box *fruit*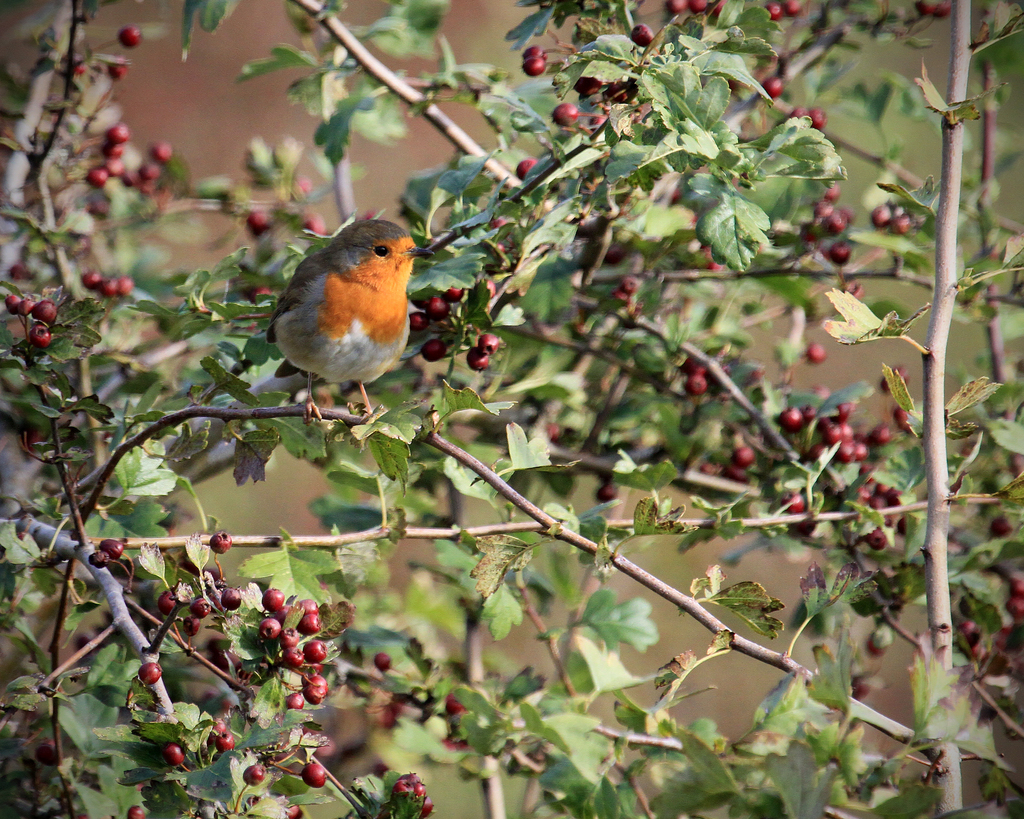
<box>180,613,202,638</box>
